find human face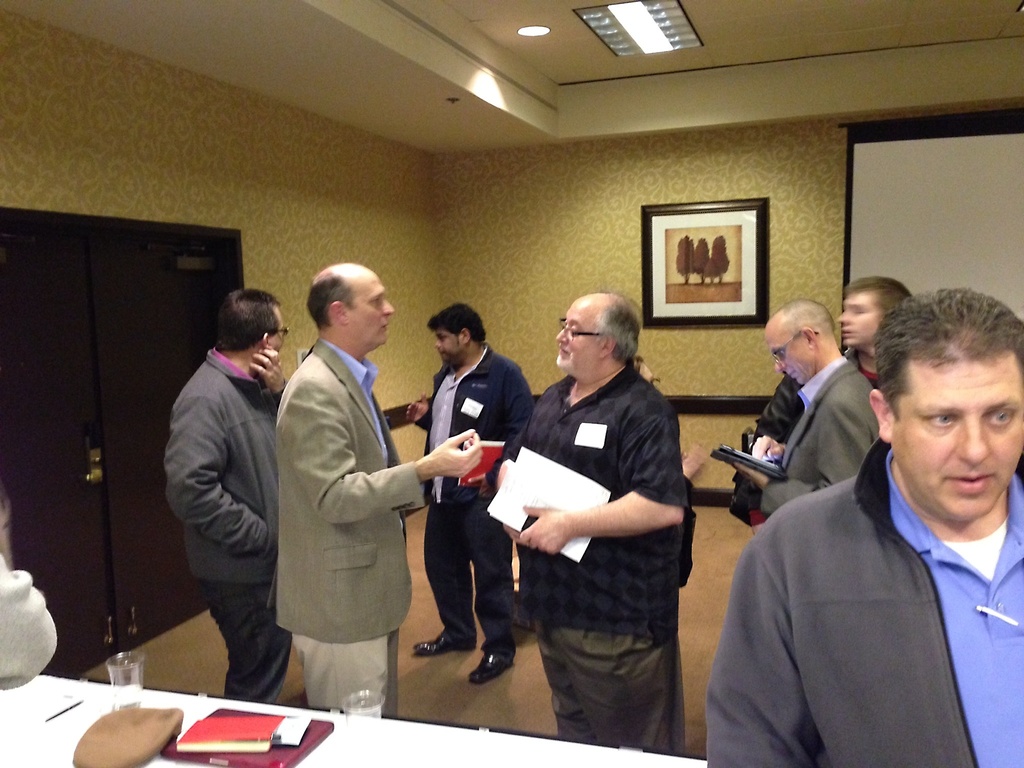
[433, 333, 460, 362]
